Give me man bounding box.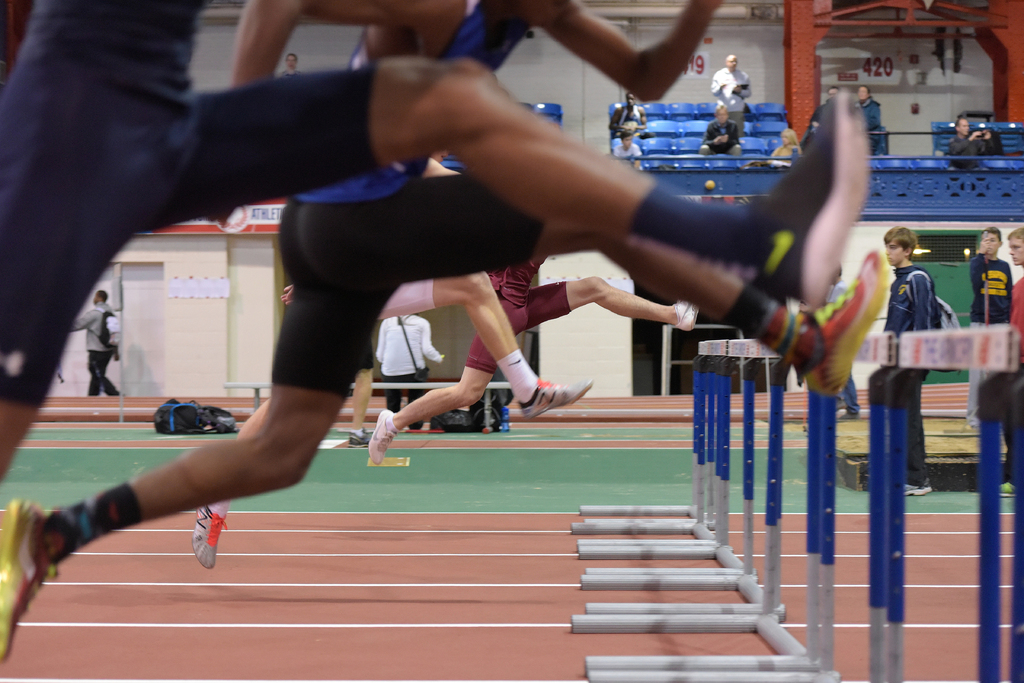
BBox(364, 252, 701, 462).
